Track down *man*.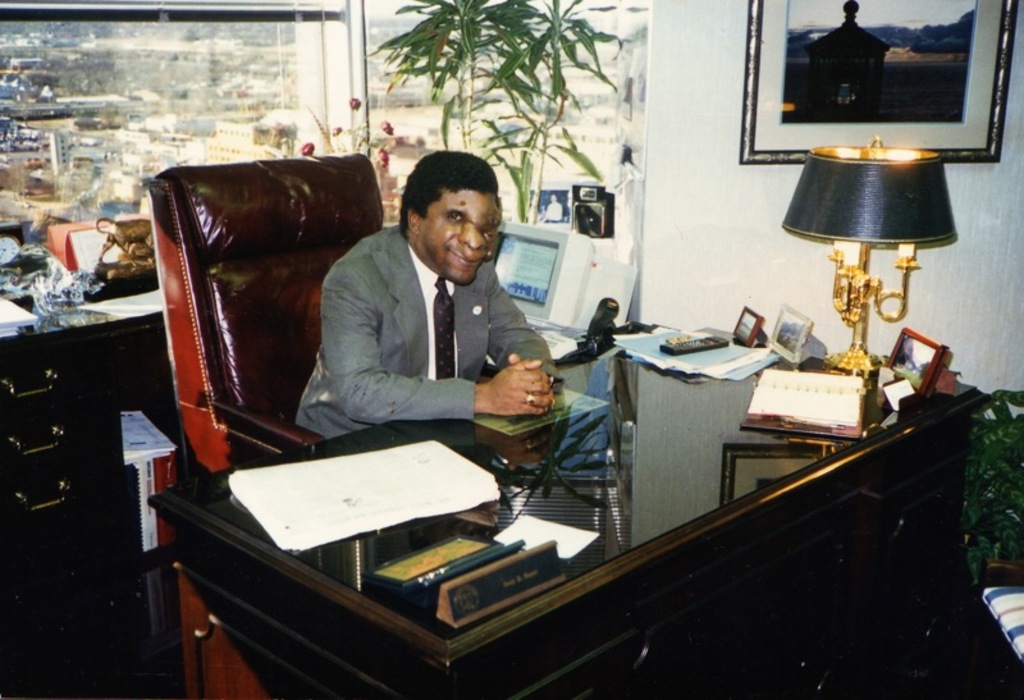
Tracked to (x1=291, y1=148, x2=566, y2=435).
